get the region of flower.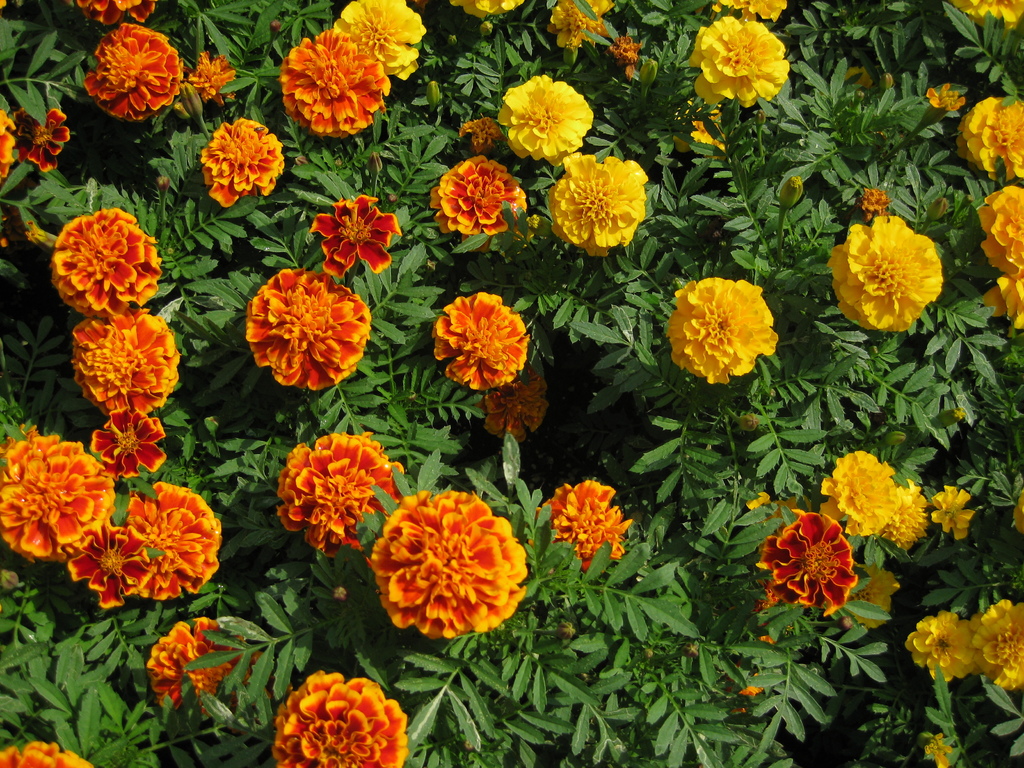
[left=0, top=111, right=17, bottom=181].
